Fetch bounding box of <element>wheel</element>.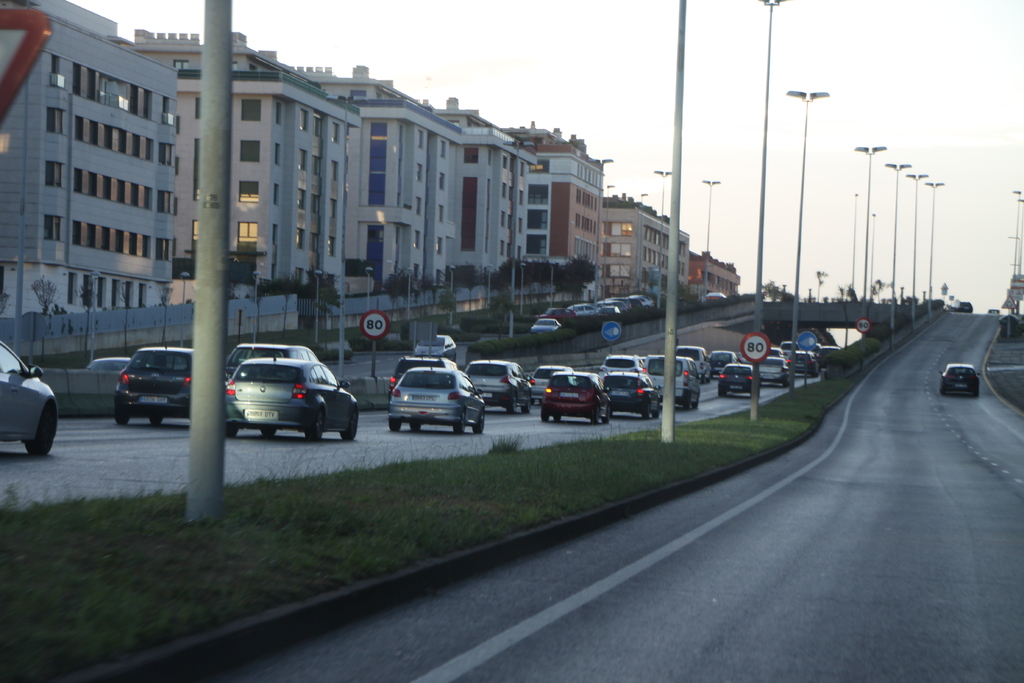
Bbox: <bbox>341, 409, 358, 440</bbox>.
